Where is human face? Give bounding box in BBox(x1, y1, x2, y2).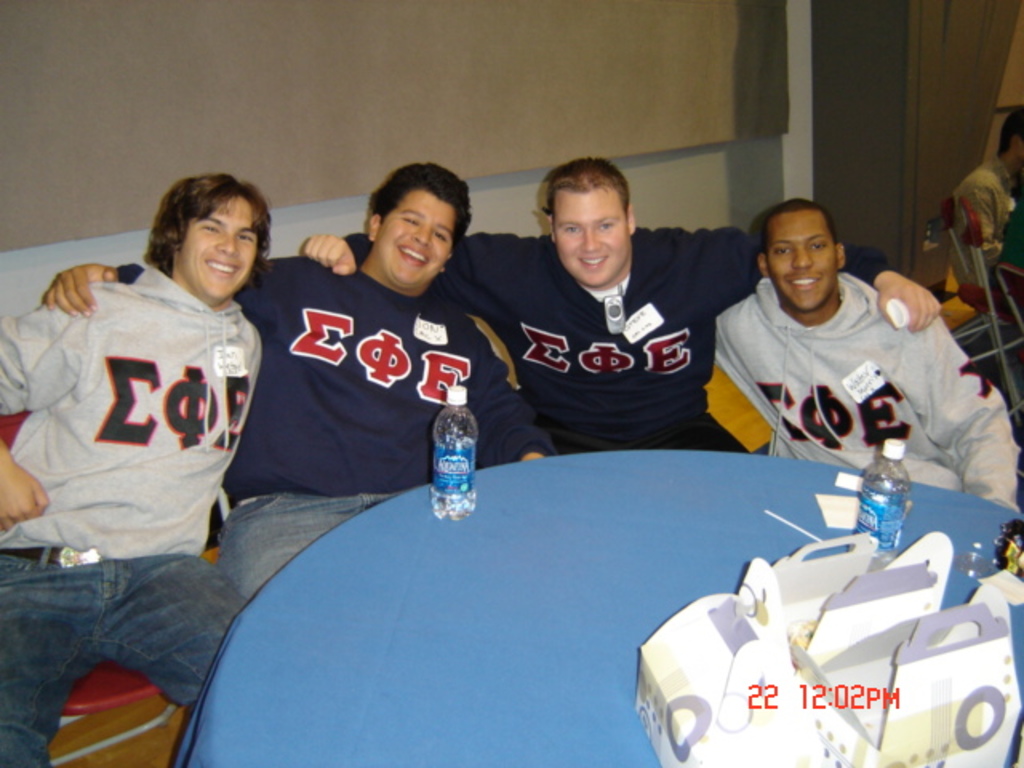
BBox(182, 200, 259, 301).
